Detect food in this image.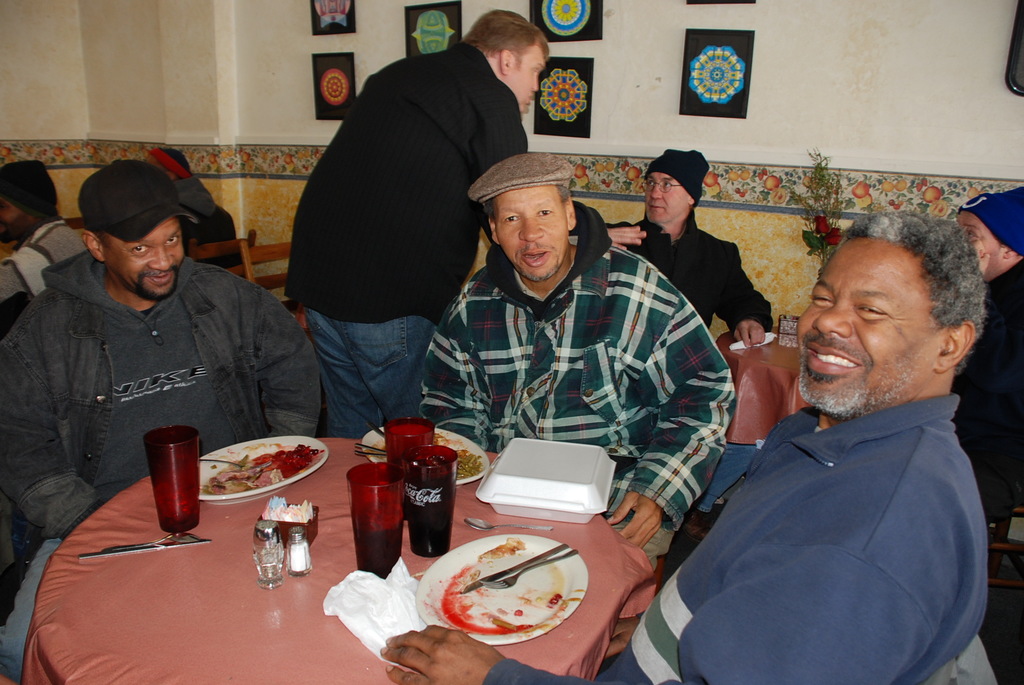
Detection: pyautogui.locateOnScreen(857, 191, 874, 210).
